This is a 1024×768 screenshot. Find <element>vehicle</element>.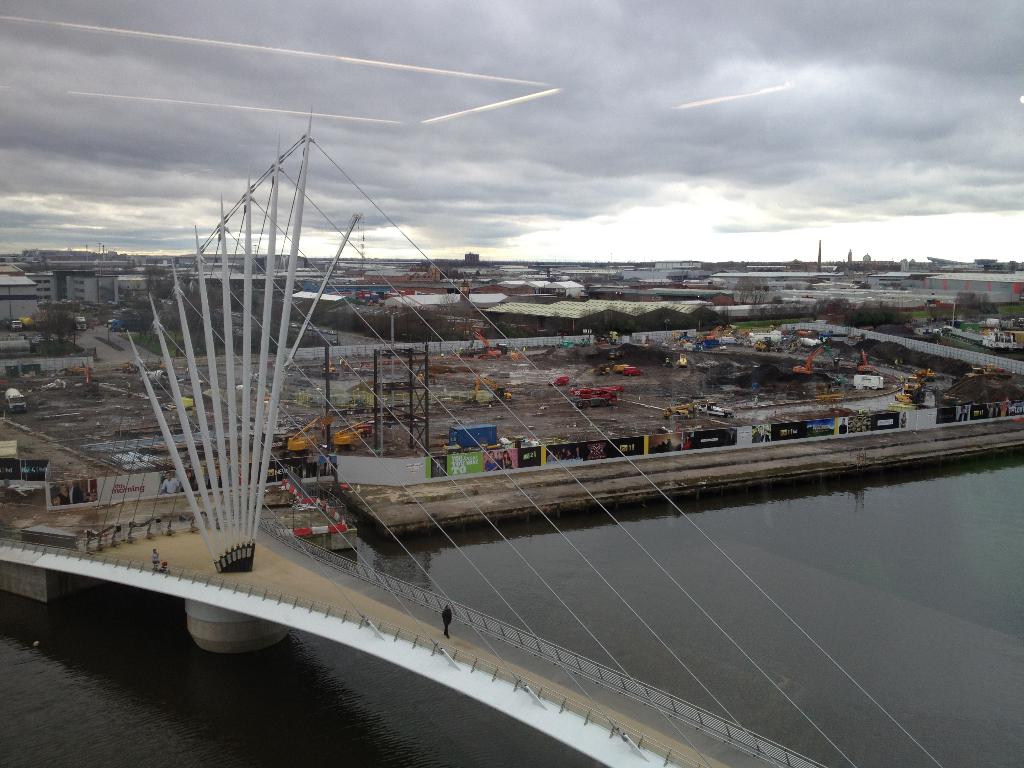
Bounding box: (left=62, top=367, right=100, bottom=396).
